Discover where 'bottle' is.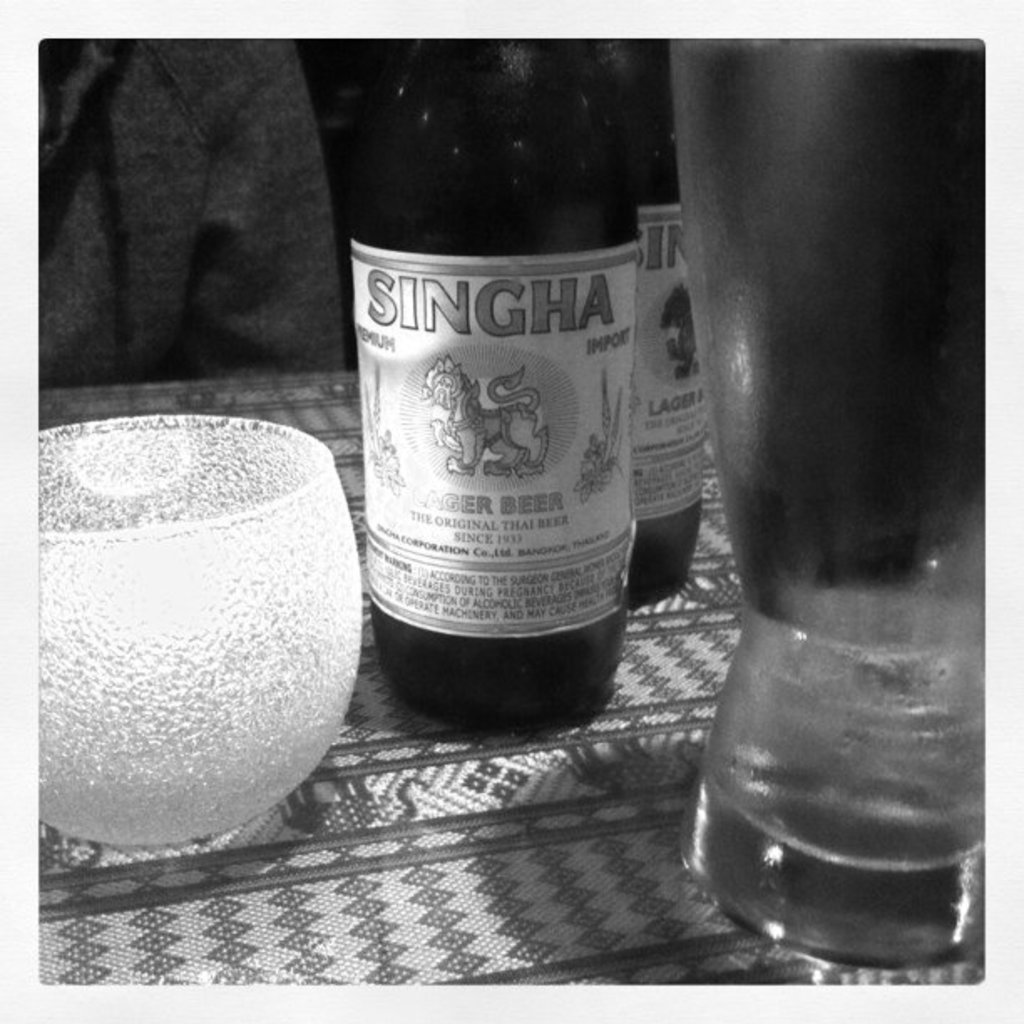
Discovered at 627/38/701/602.
